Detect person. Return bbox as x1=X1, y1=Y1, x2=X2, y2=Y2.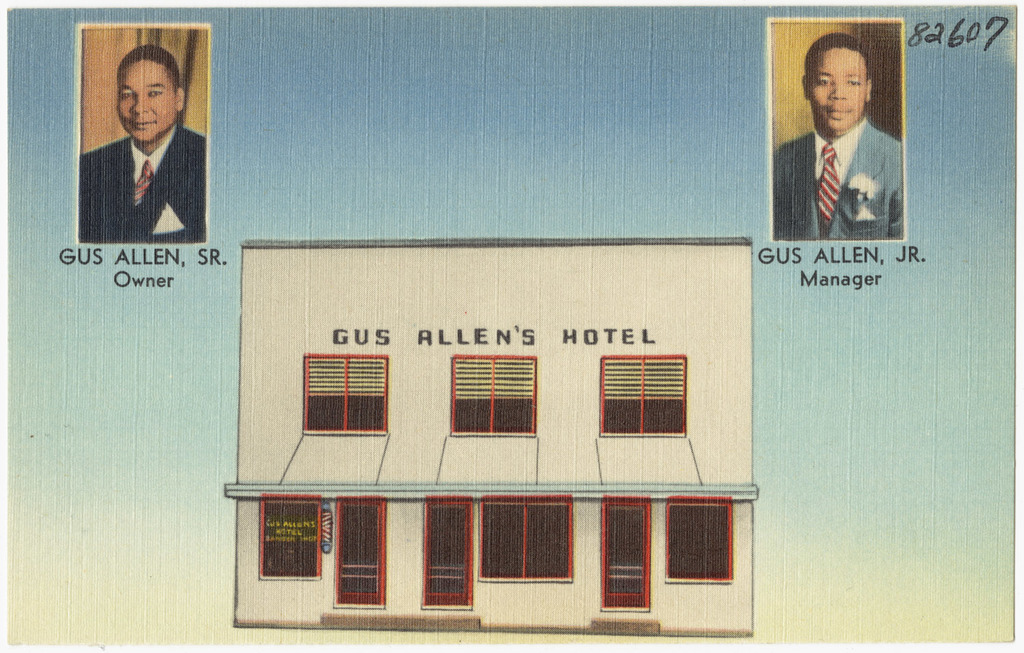
x1=83, y1=30, x2=196, y2=236.
